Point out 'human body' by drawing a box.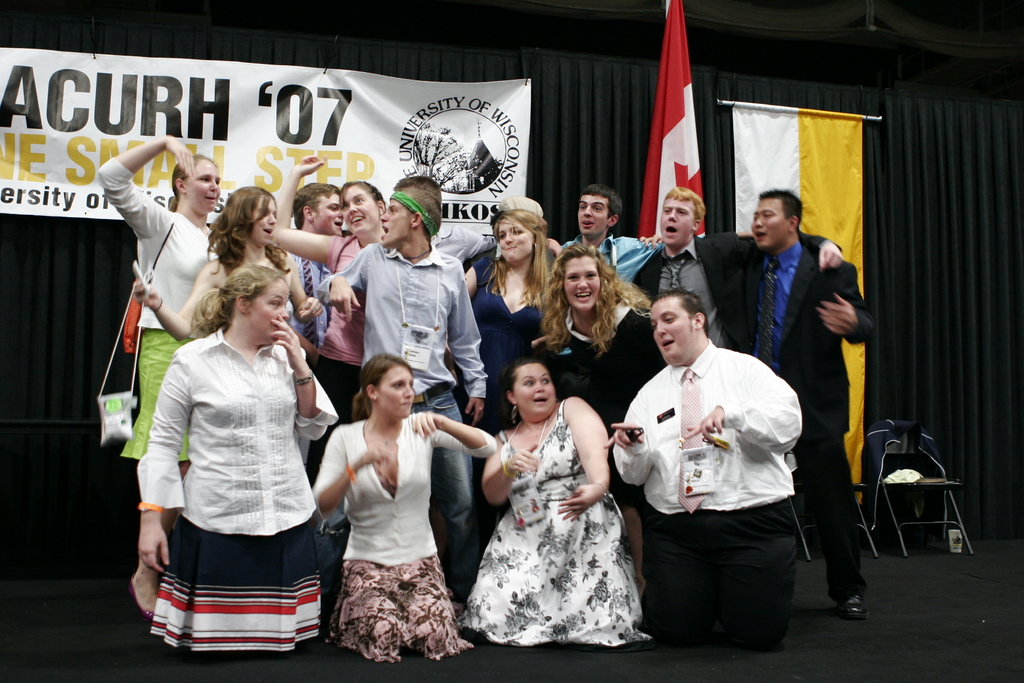
select_region(92, 129, 229, 614).
